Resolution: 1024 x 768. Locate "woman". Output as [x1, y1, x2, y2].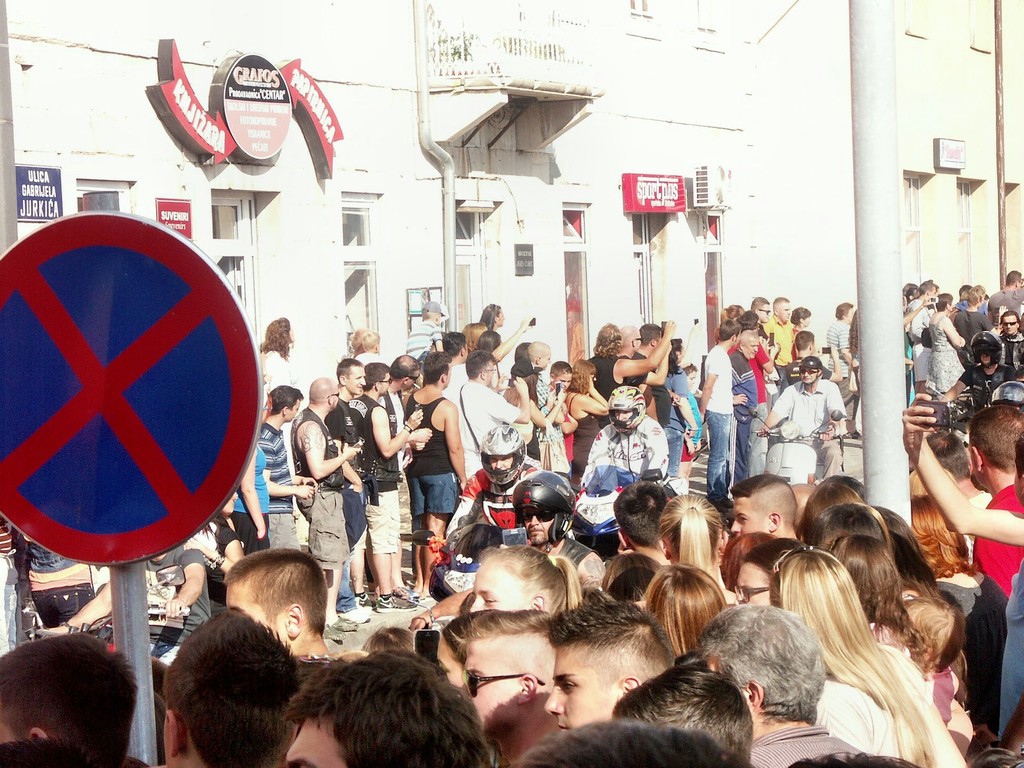
[729, 545, 819, 610].
